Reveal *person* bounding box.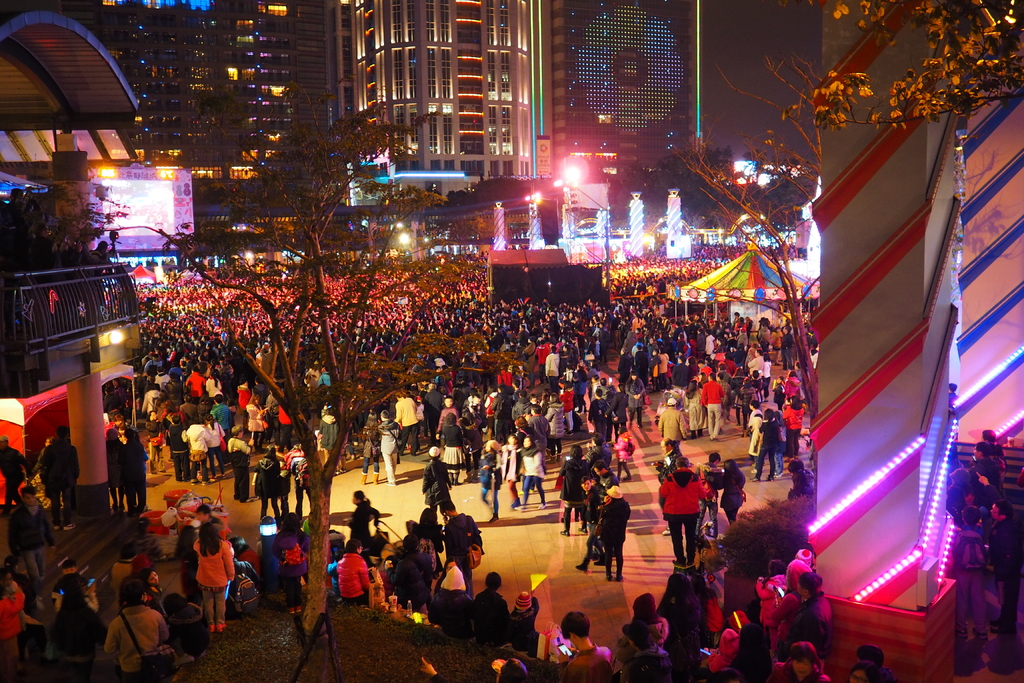
Revealed: [36, 428, 78, 531].
